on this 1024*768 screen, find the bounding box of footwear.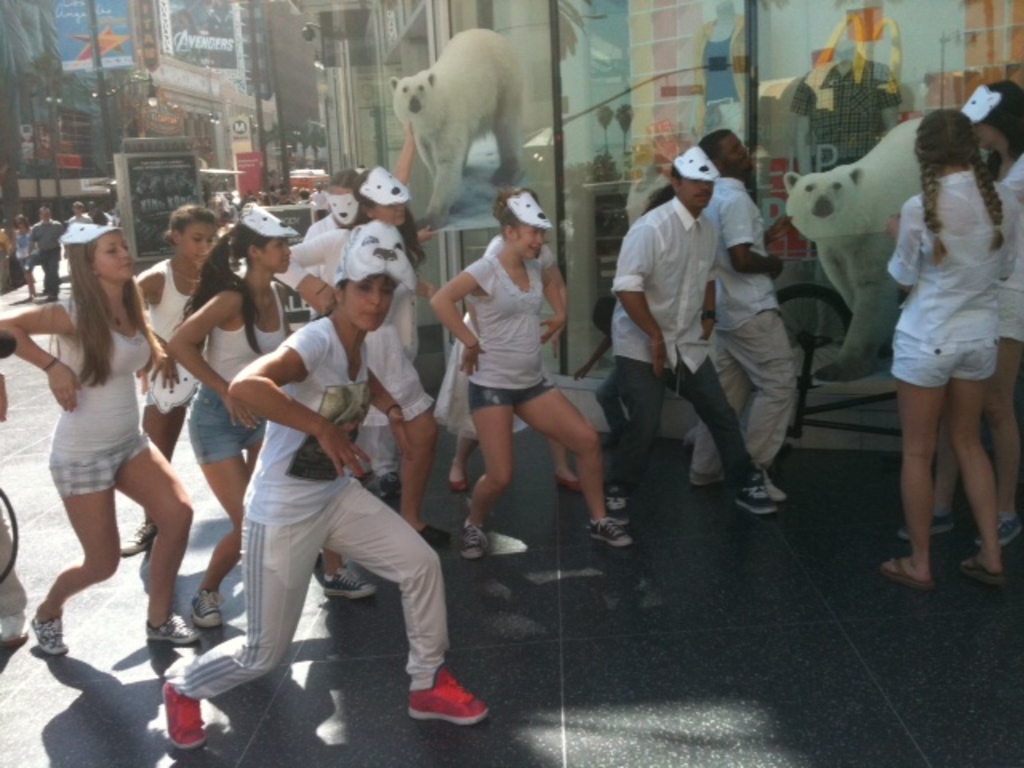
Bounding box: 389, 666, 478, 741.
